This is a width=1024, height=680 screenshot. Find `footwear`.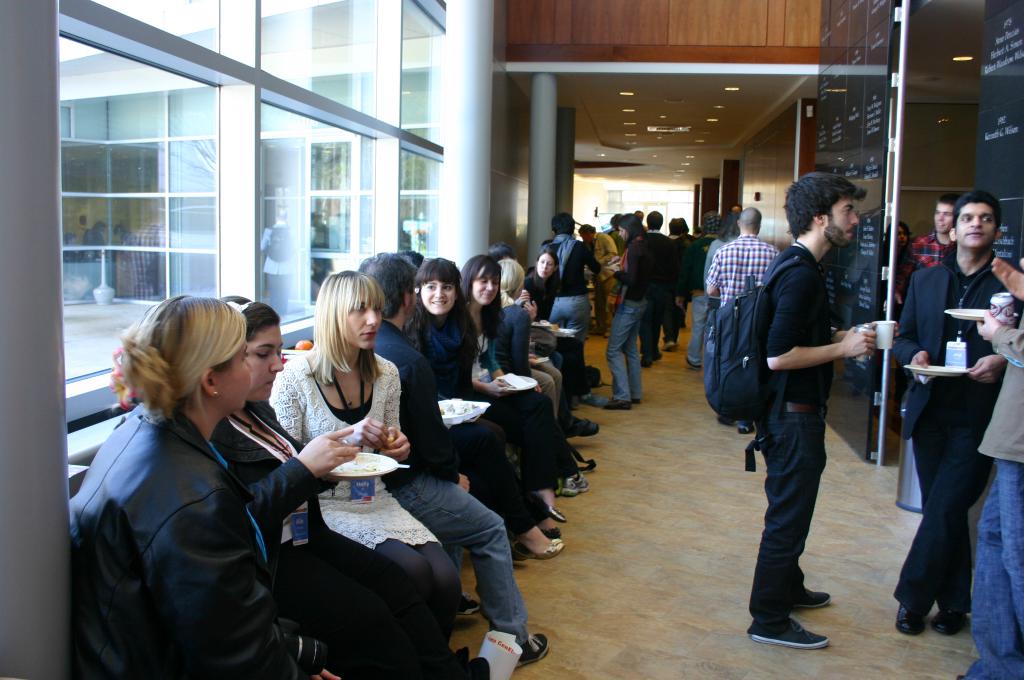
Bounding box: [742, 617, 824, 656].
